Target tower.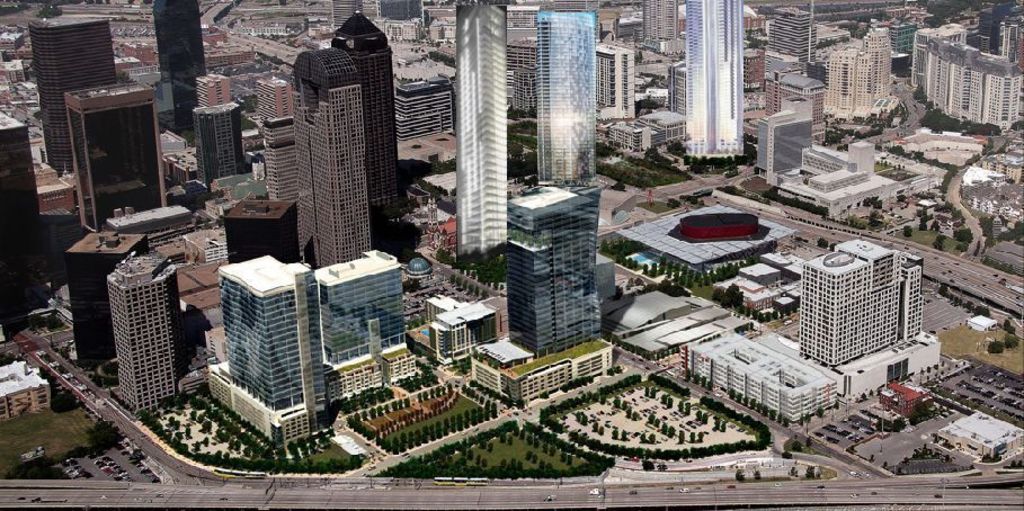
Target region: x1=30 y1=17 x2=110 y2=176.
